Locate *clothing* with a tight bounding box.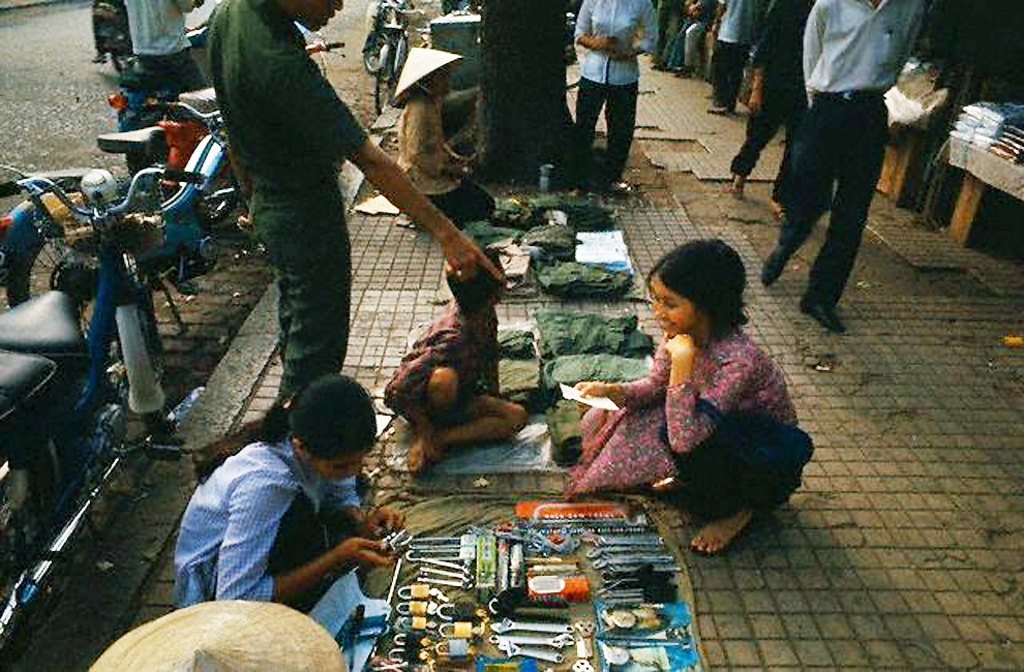
(left=175, top=434, right=372, bottom=606).
